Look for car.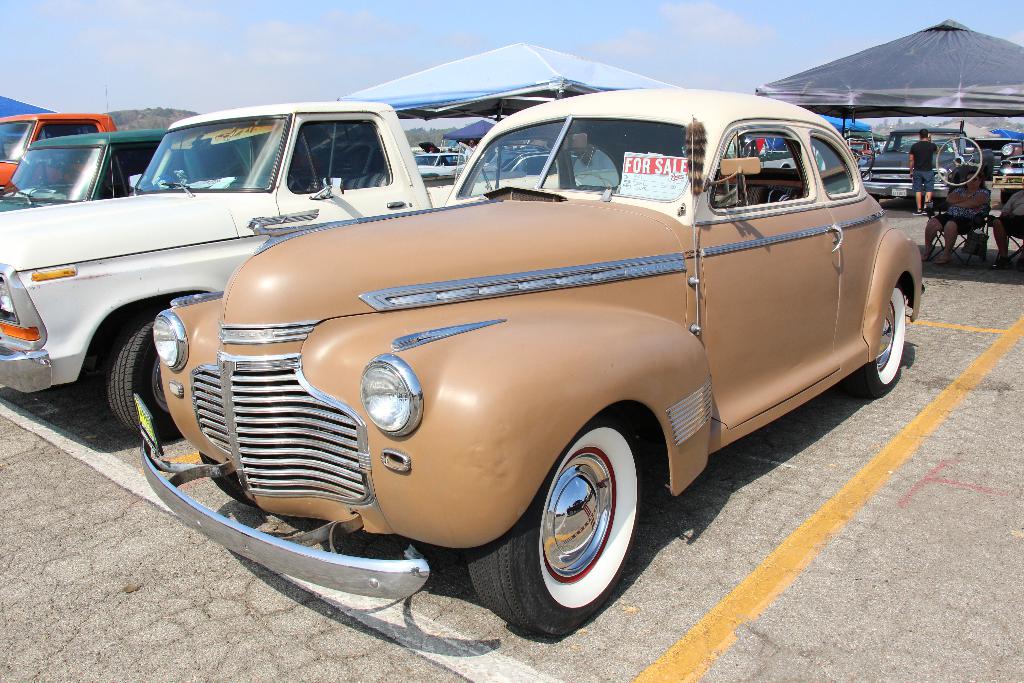
Found: left=0, top=120, right=264, bottom=210.
